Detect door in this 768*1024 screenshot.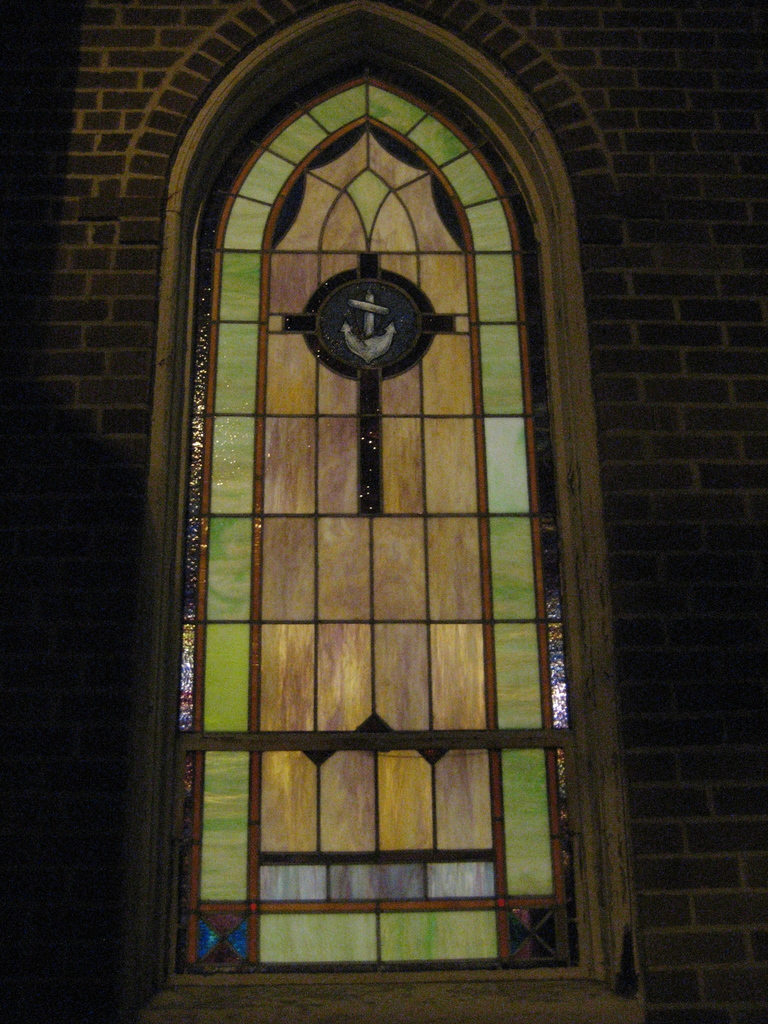
Detection: <region>177, 61, 588, 981</region>.
